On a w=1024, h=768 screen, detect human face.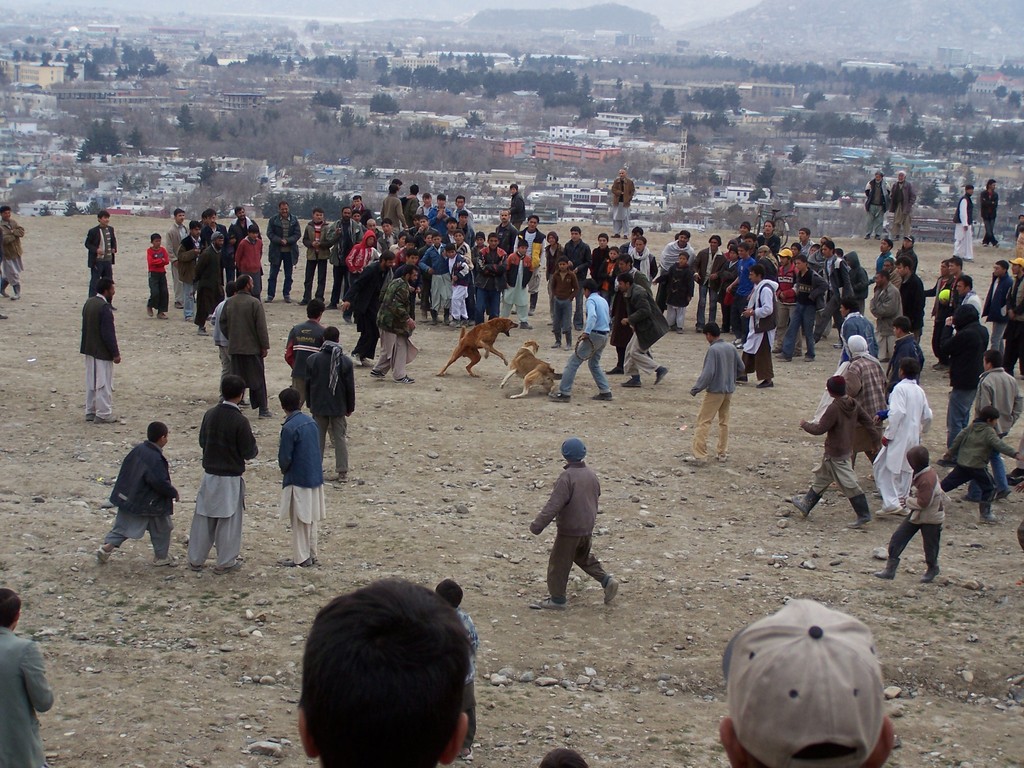
region(3, 209, 11, 222).
